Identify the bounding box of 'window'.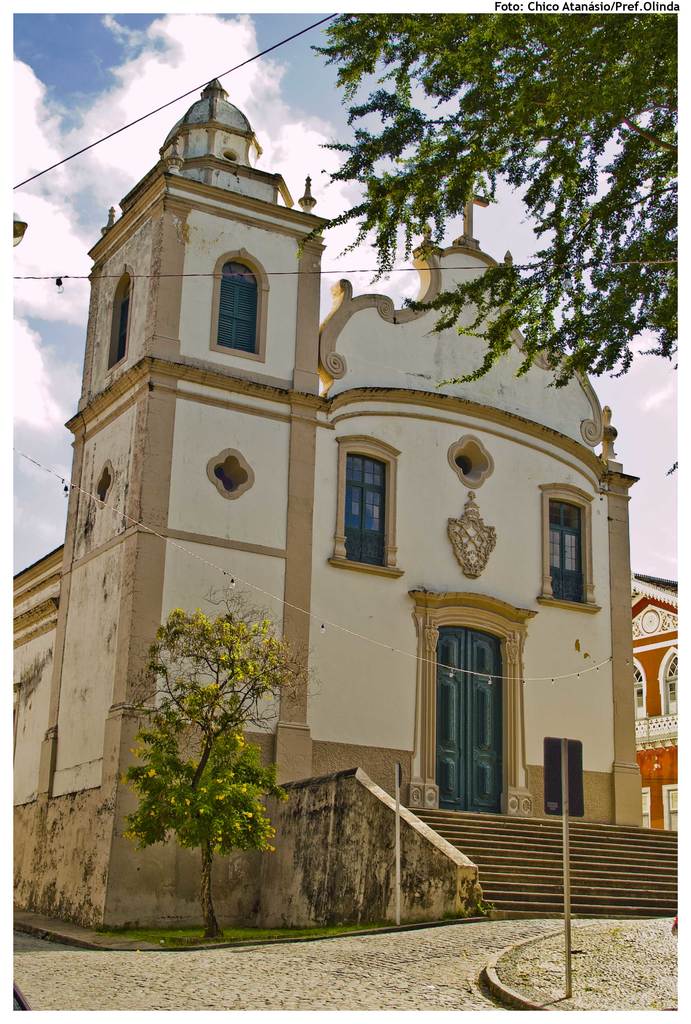
{"left": 208, "top": 245, "right": 273, "bottom": 363}.
